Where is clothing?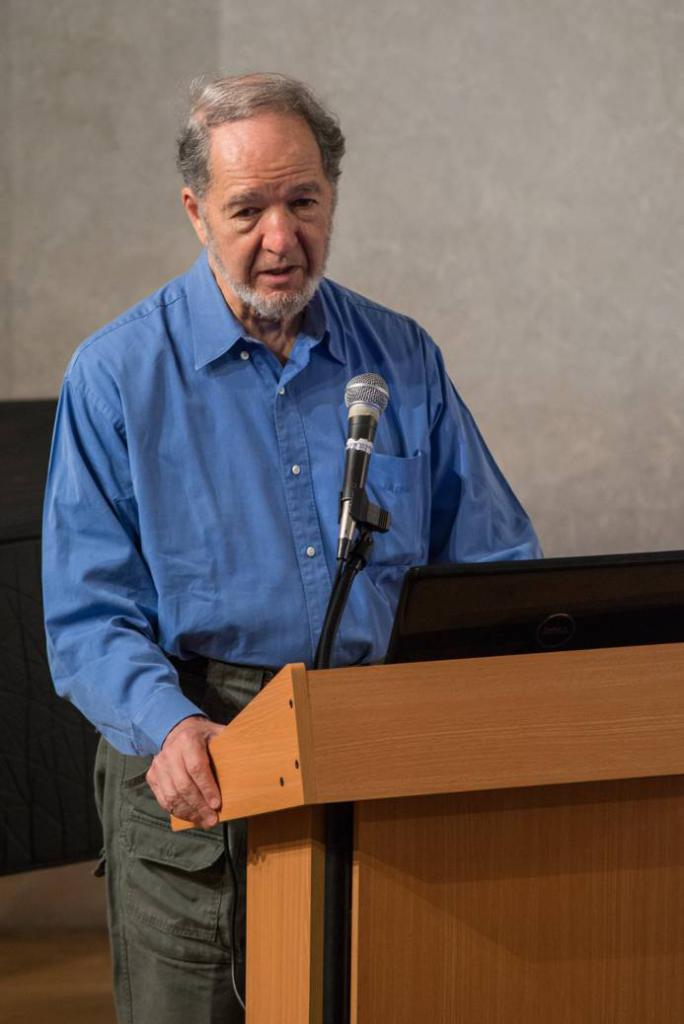
select_region(48, 245, 549, 1023).
